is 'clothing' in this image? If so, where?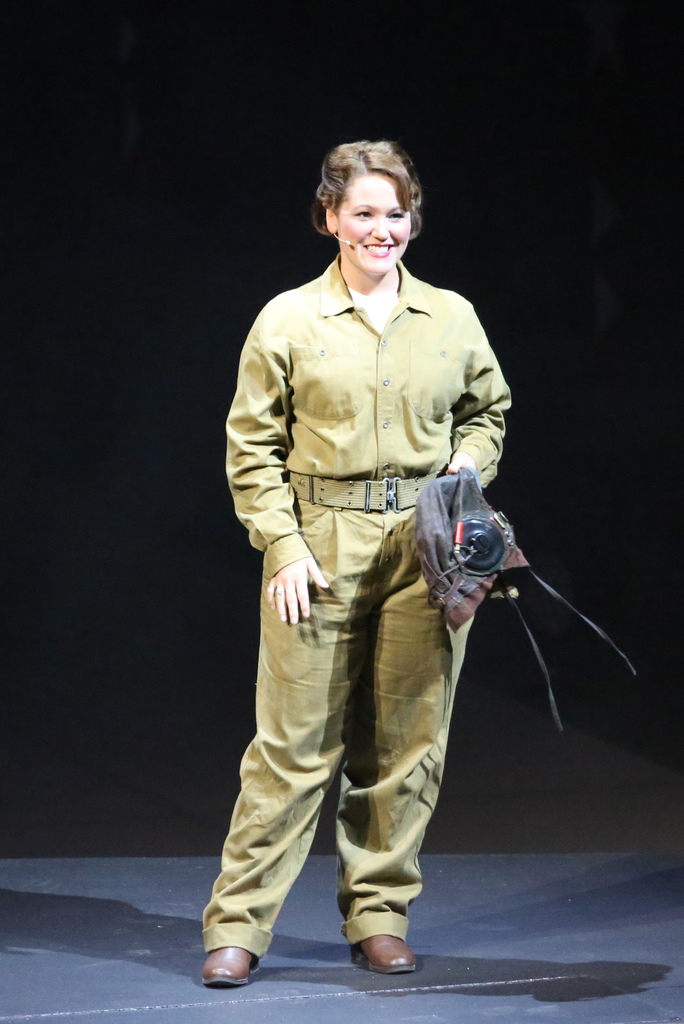
Yes, at (206, 243, 517, 967).
